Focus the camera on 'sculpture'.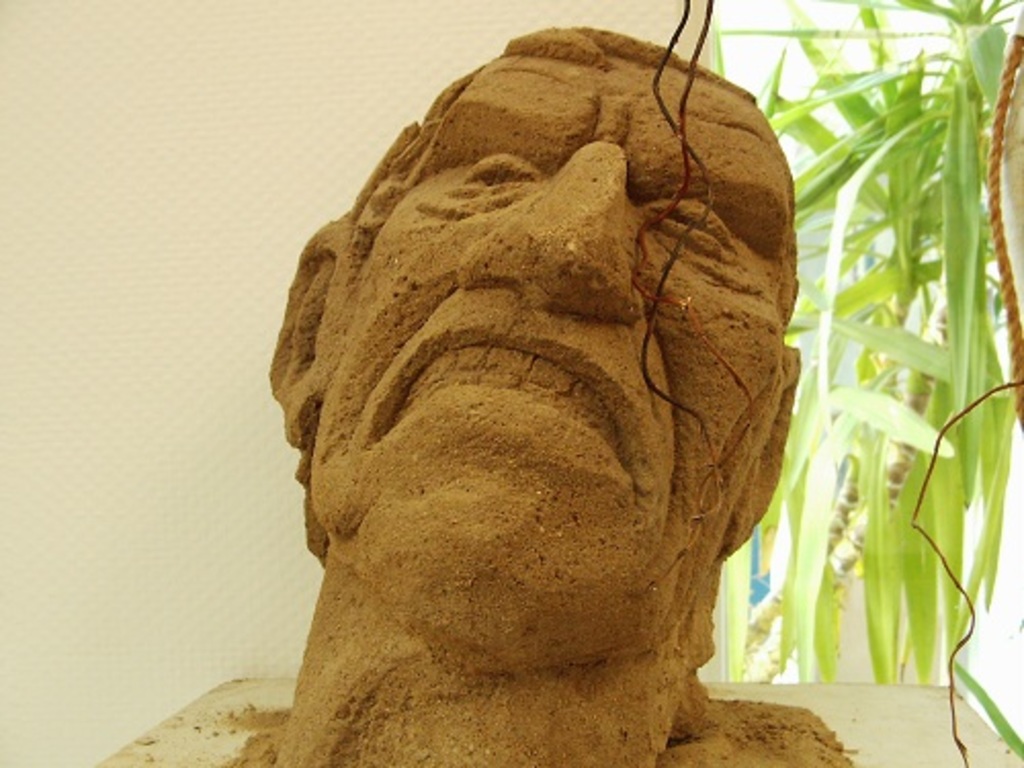
Focus region: BBox(238, 16, 834, 760).
